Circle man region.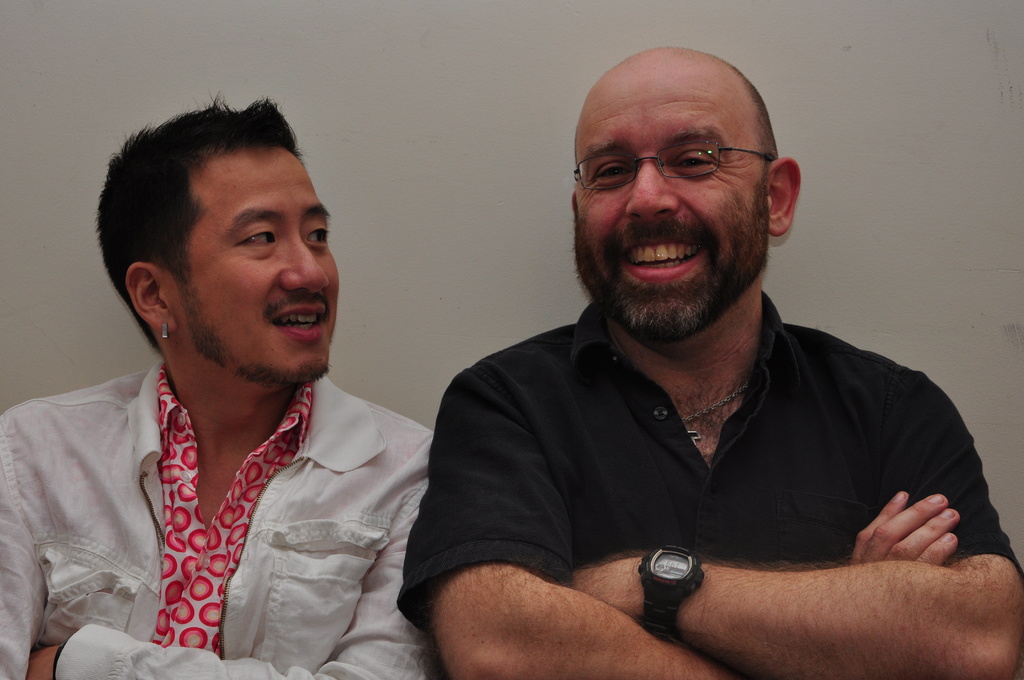
Region: BBox(0, 98, 430, 679).
